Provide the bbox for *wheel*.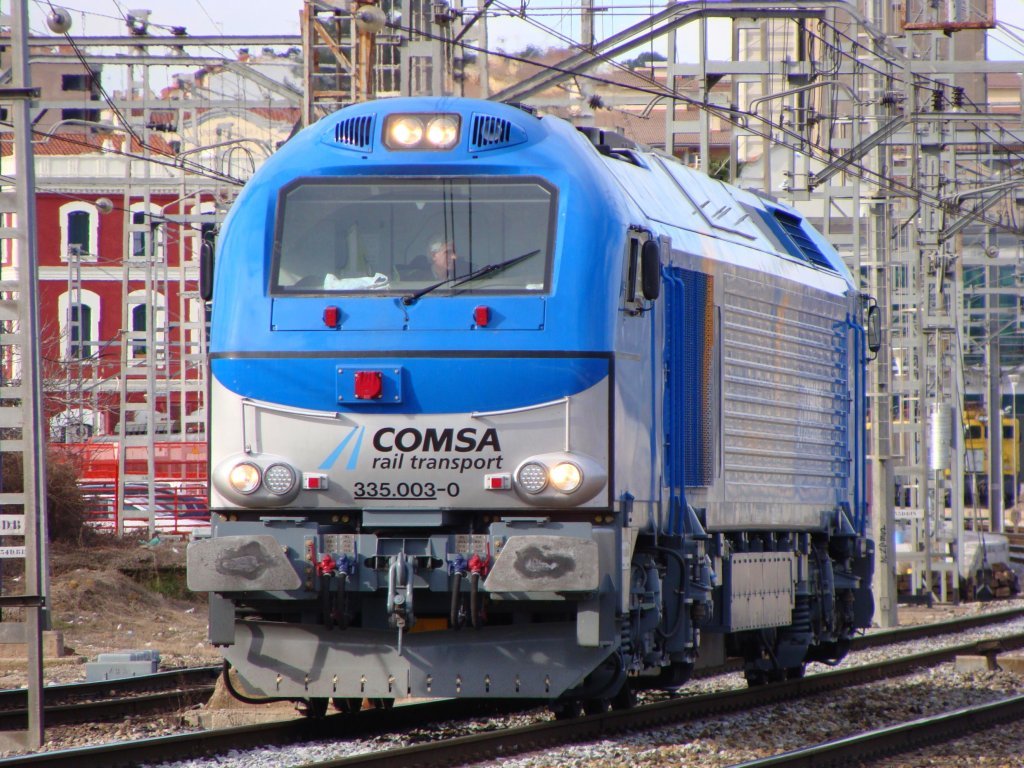
box=[336, 695, 361, 713].
